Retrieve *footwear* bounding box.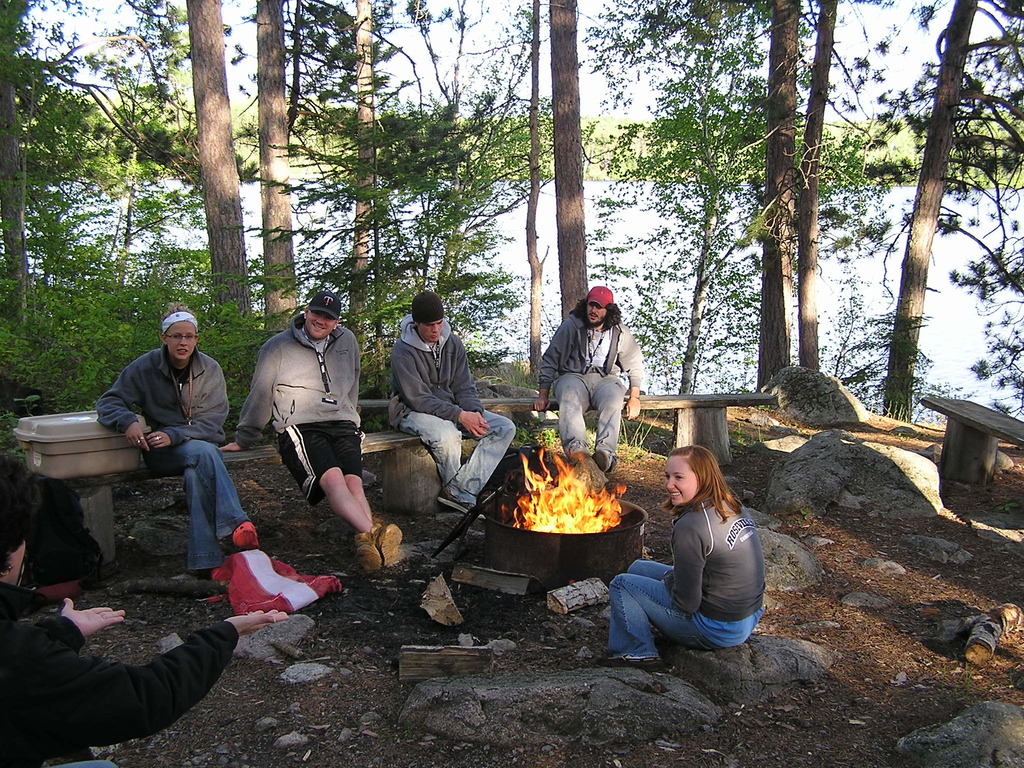
Bounding box: (643, 653, 664, 669).
